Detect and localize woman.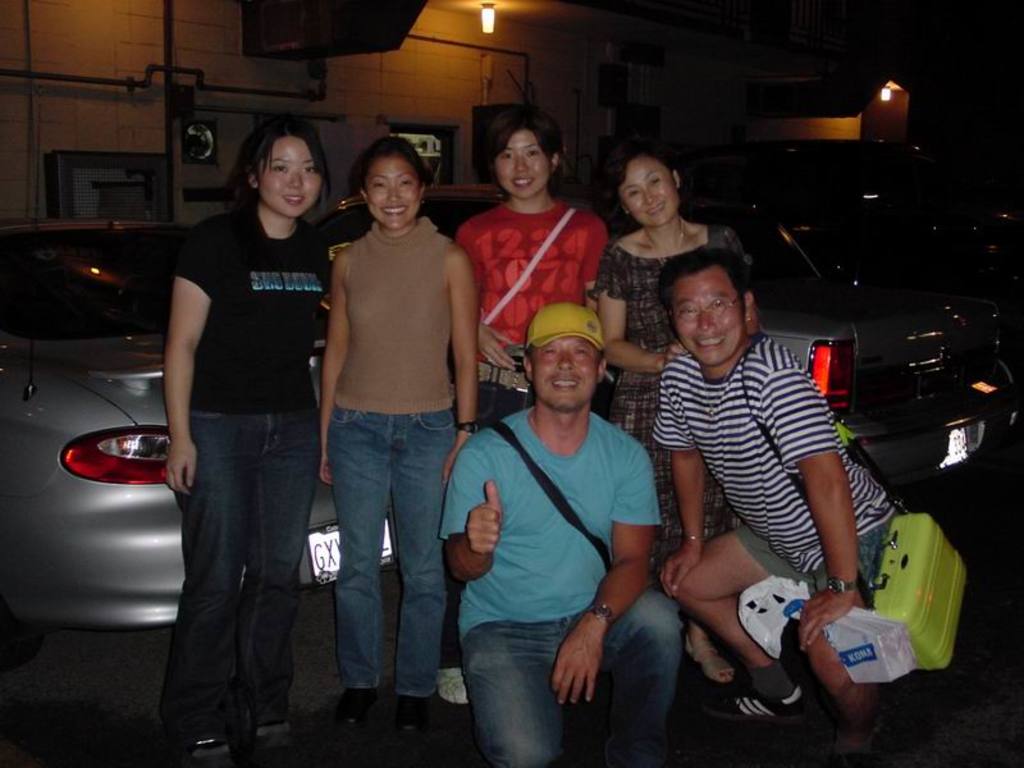
Localized at [left=142, top=104, right=338, bottom=753].
